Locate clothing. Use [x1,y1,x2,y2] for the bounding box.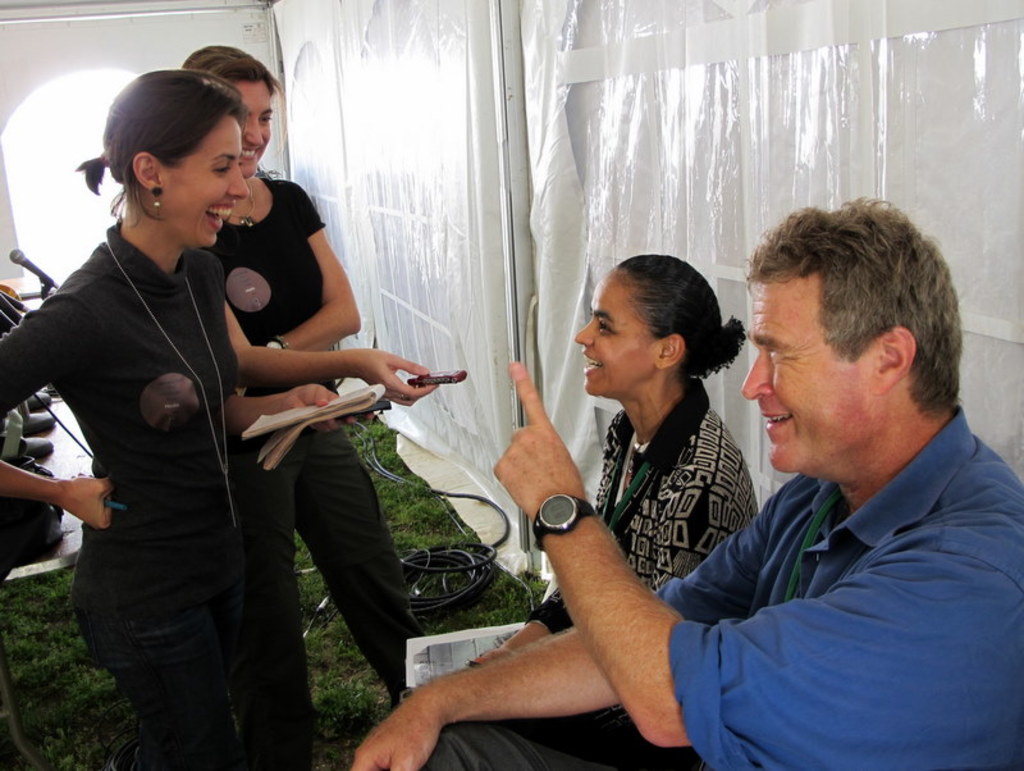
[660,415,1023,767].
